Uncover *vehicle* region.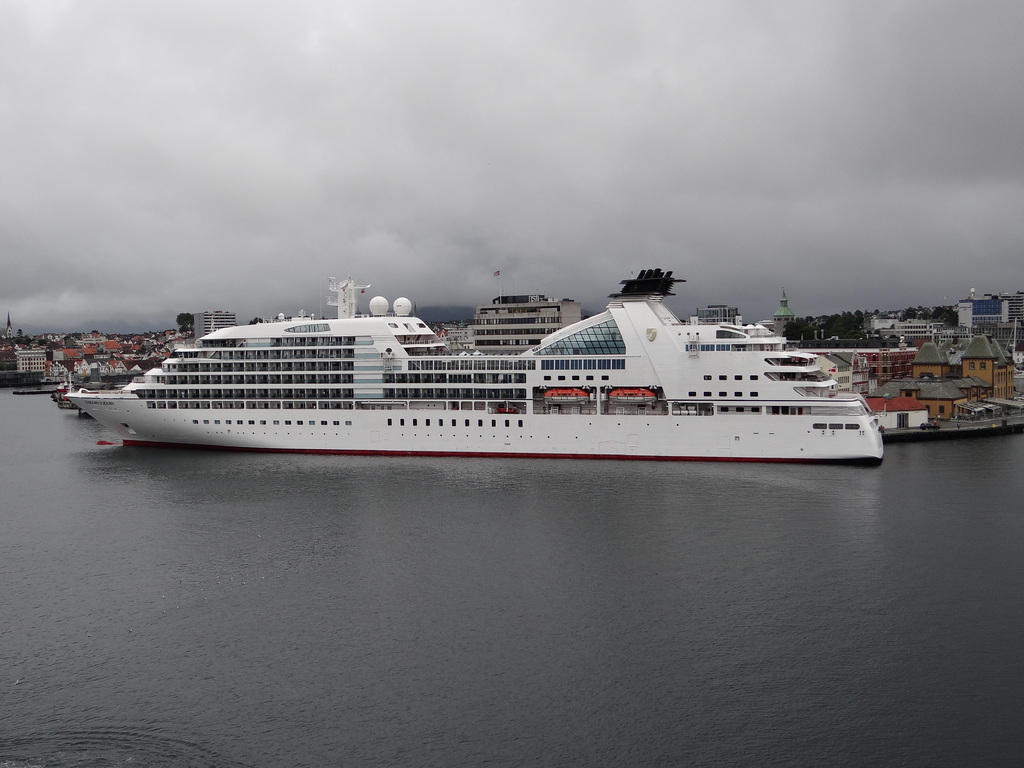
Uncovered: region(15, 388, 57, 397).
